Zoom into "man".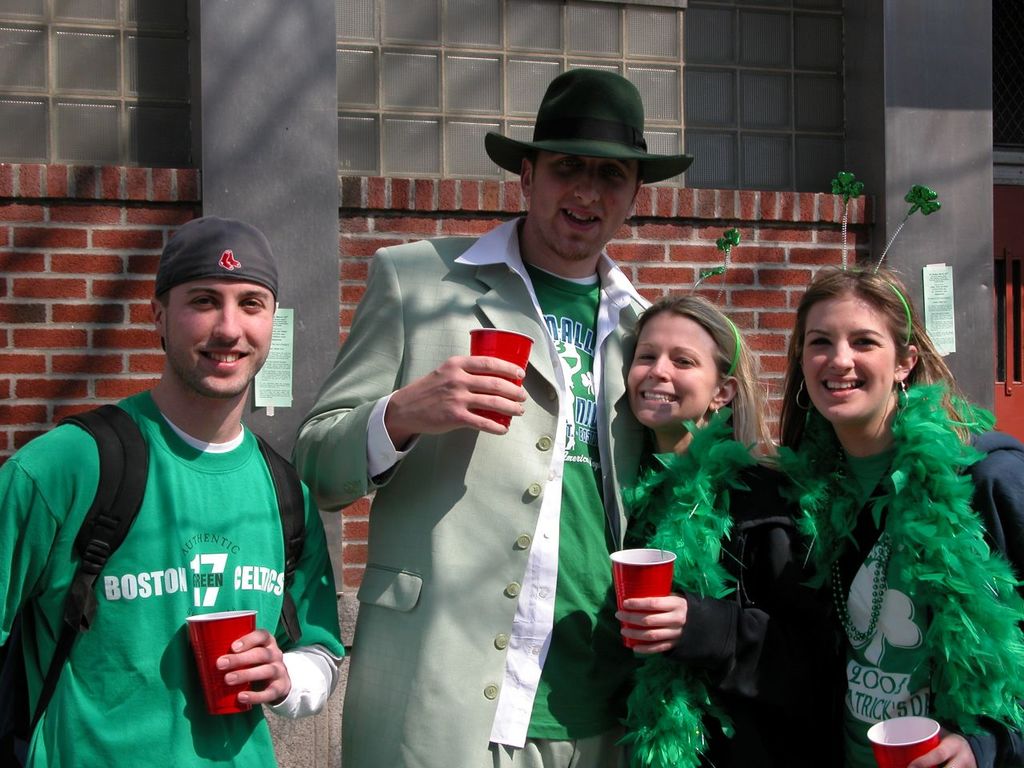
Zoom target: [left=290, top=68, right=660, bottom=767].
